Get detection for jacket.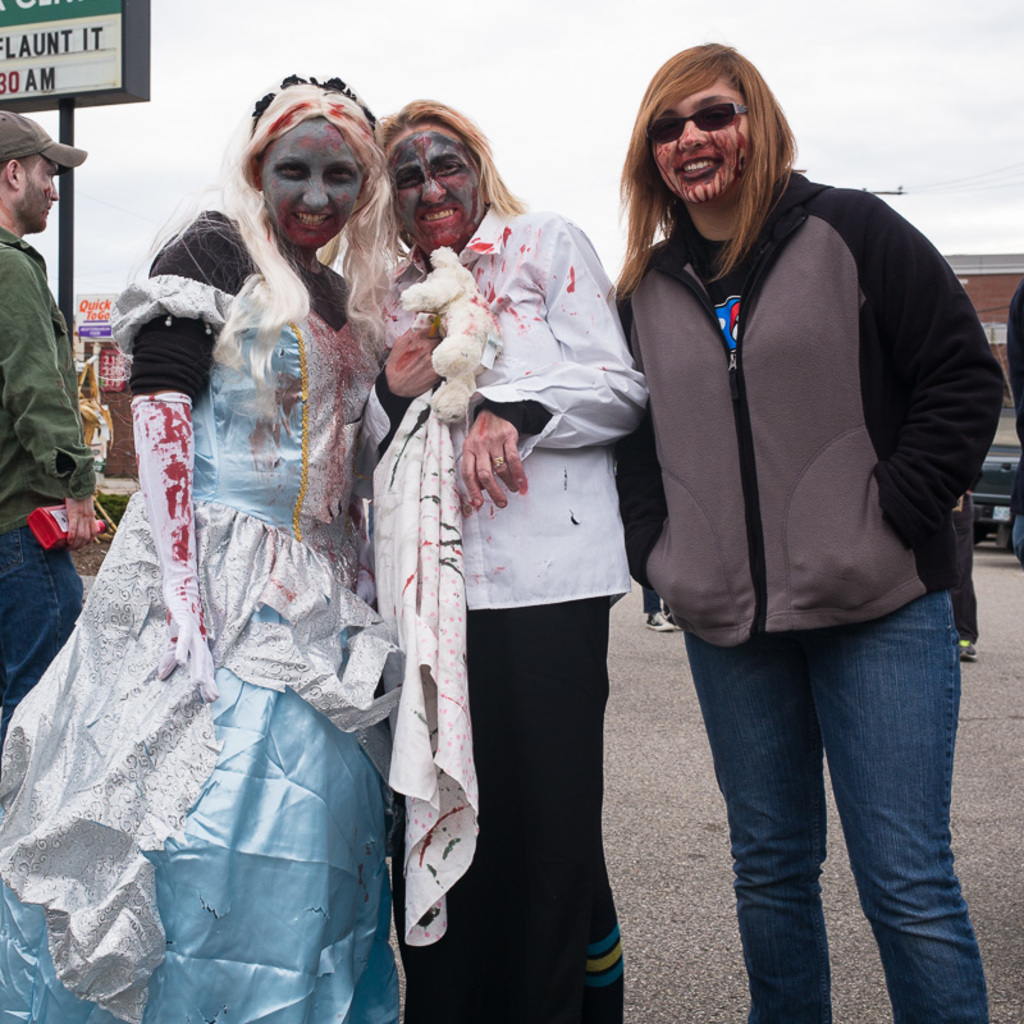
Detection: x1=0, y1=224, x2=101, y2=518.
